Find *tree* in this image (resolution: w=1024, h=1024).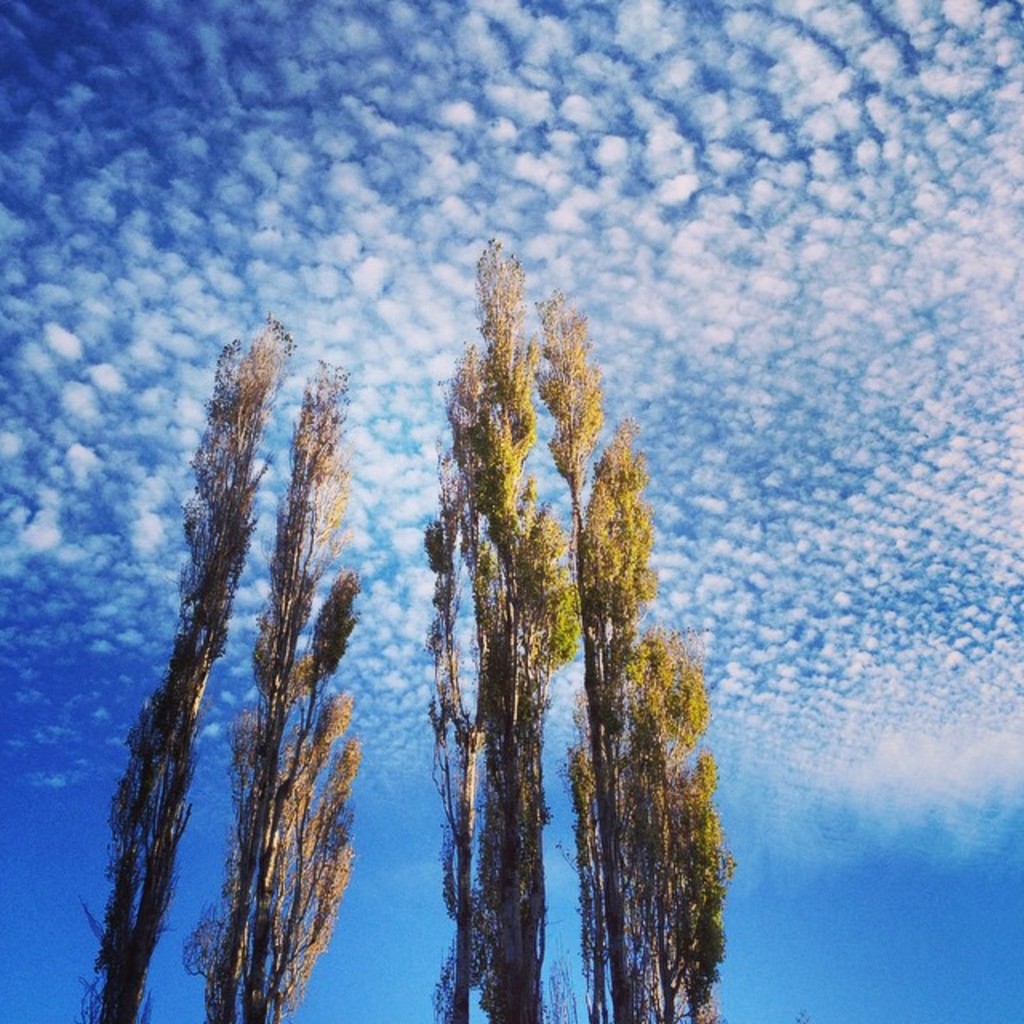
[72, 315, 298, 1022].
